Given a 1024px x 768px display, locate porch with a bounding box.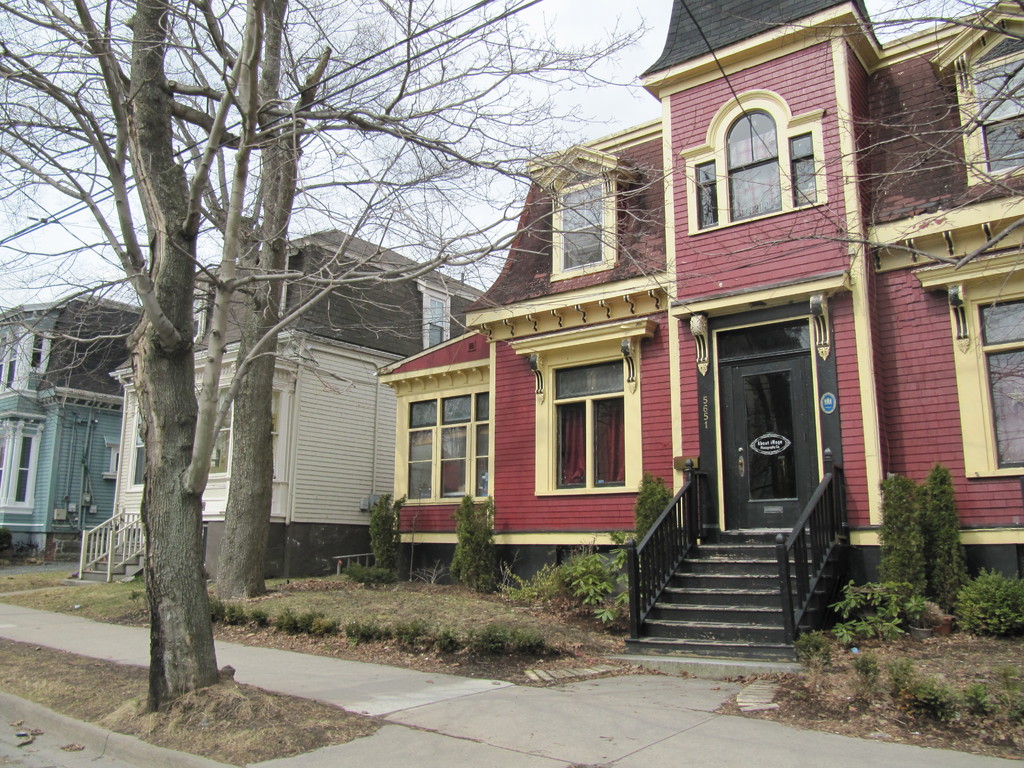
Located: region(599, 445, 828, 671).
